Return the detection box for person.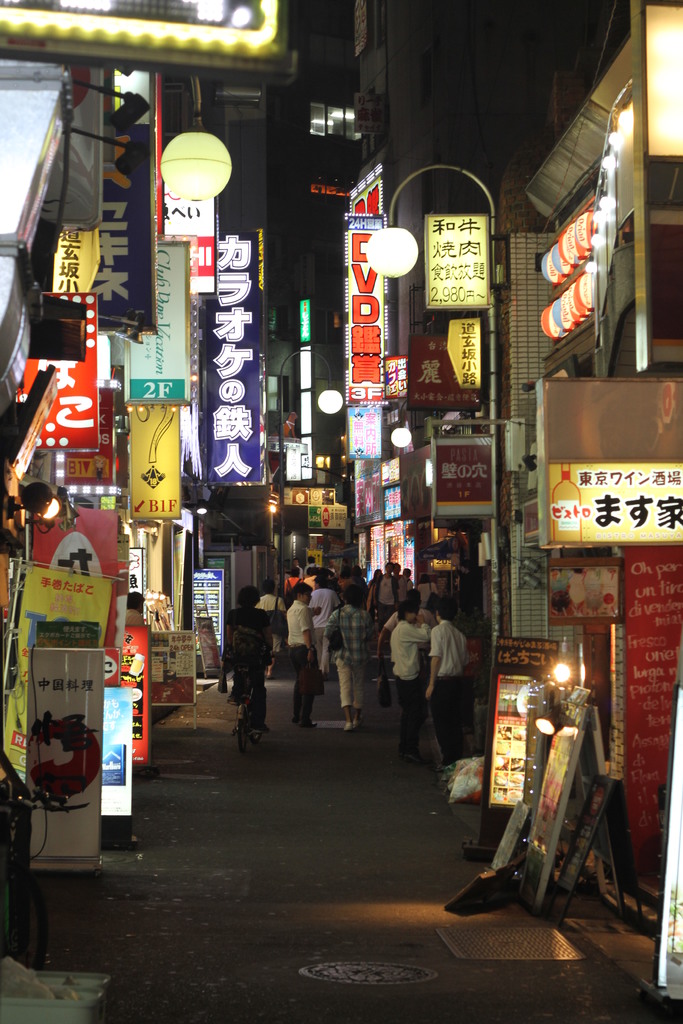
284/584/317/728.
